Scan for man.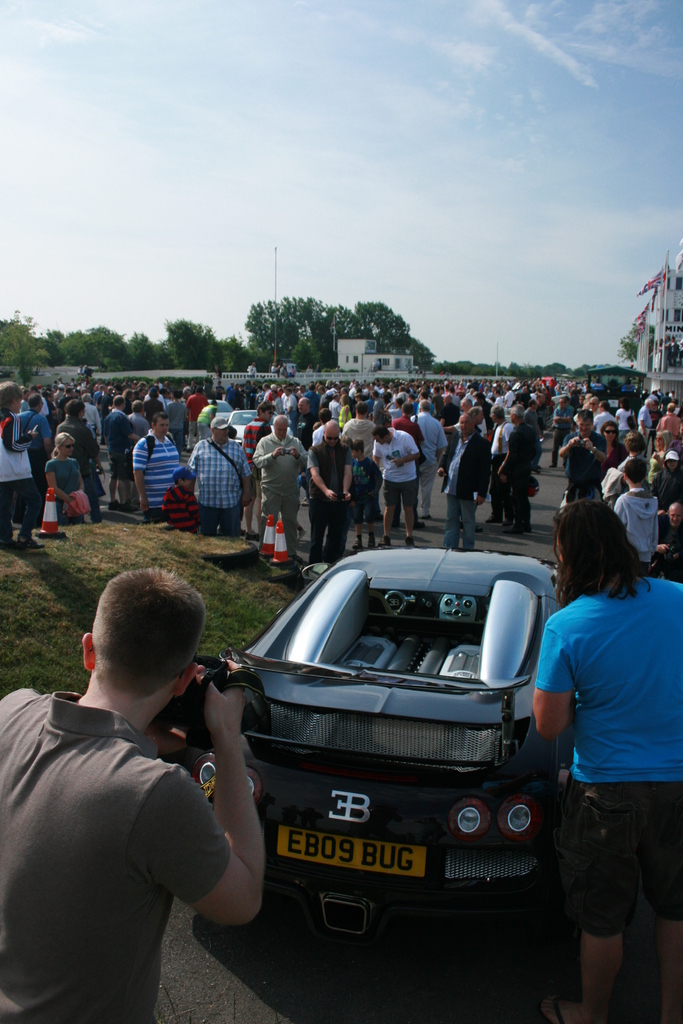
Scan result: [638, 399, 650, 445].
